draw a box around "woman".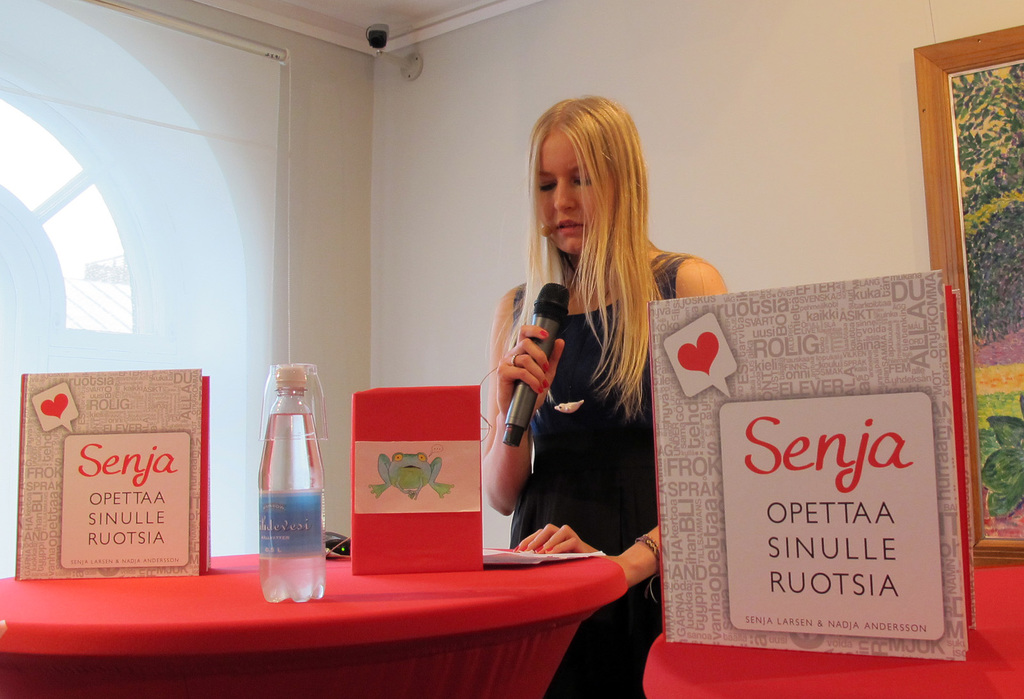
475 100 711 637.
